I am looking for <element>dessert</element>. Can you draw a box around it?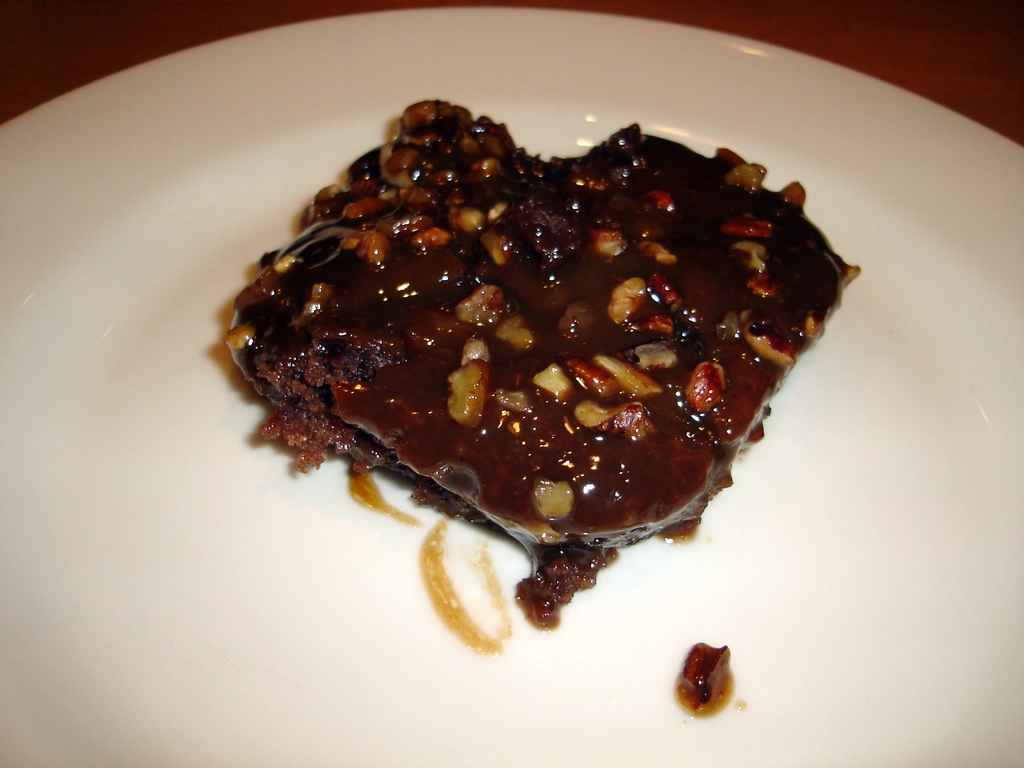
Sure, the bounding box is <region>204, 94, 899, 644</region>.
